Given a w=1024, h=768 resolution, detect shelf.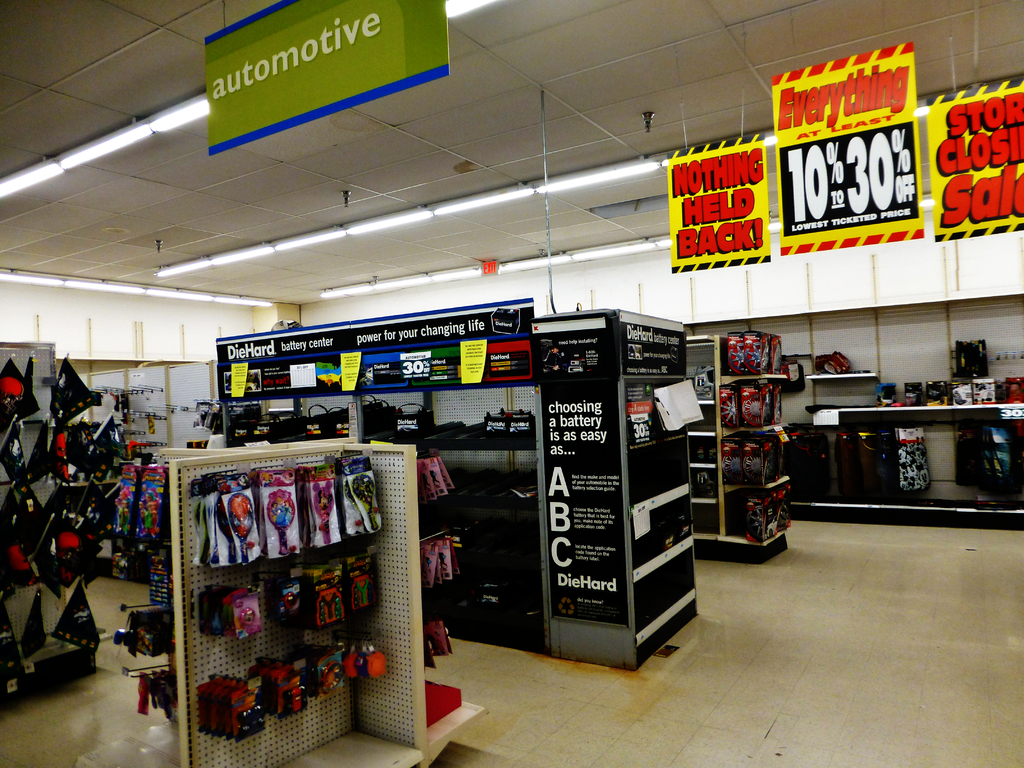
pyautogui.locateOnScreen(705, 334, 813, 563).
